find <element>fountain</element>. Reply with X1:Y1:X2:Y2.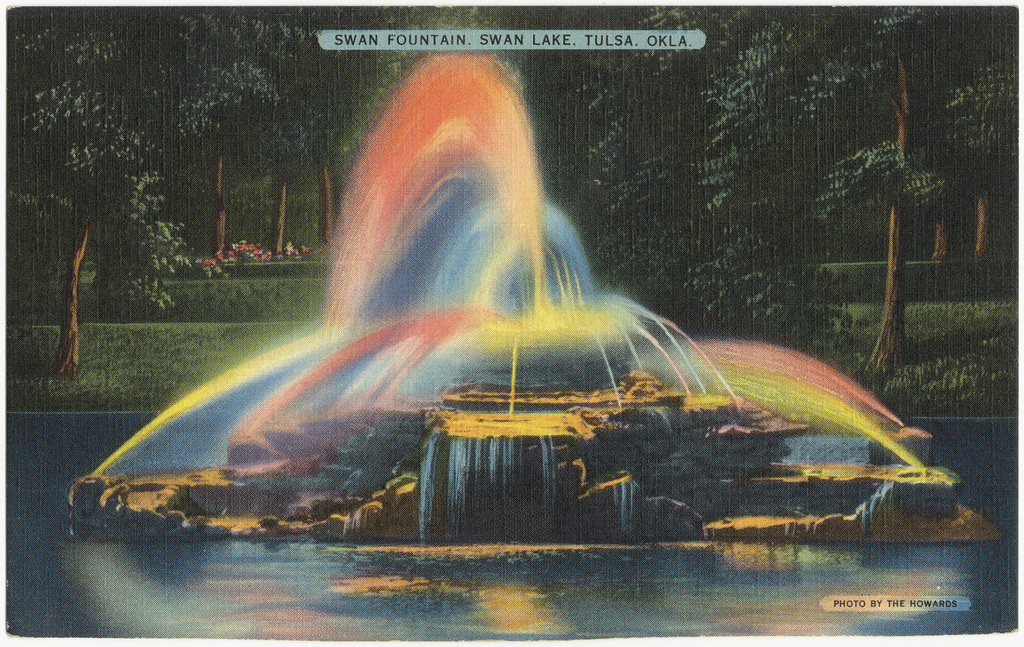
97:51:791:562.
